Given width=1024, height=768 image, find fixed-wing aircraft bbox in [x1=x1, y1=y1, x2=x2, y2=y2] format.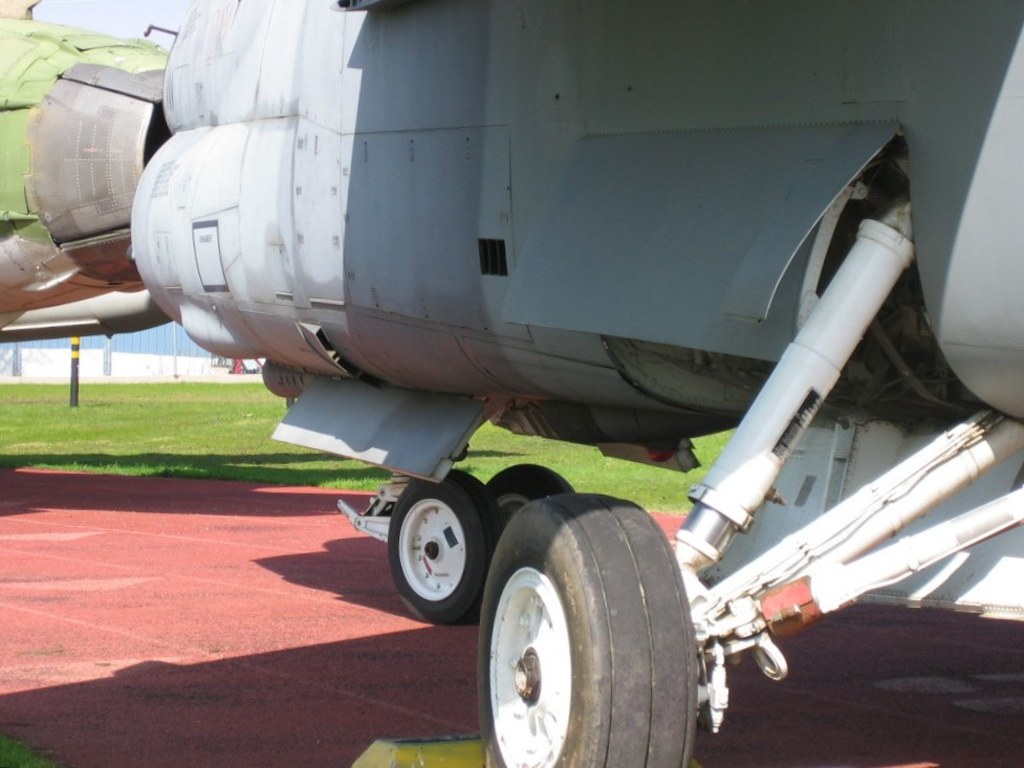
[x1=0, y1=0, x2=179, y2=346].
